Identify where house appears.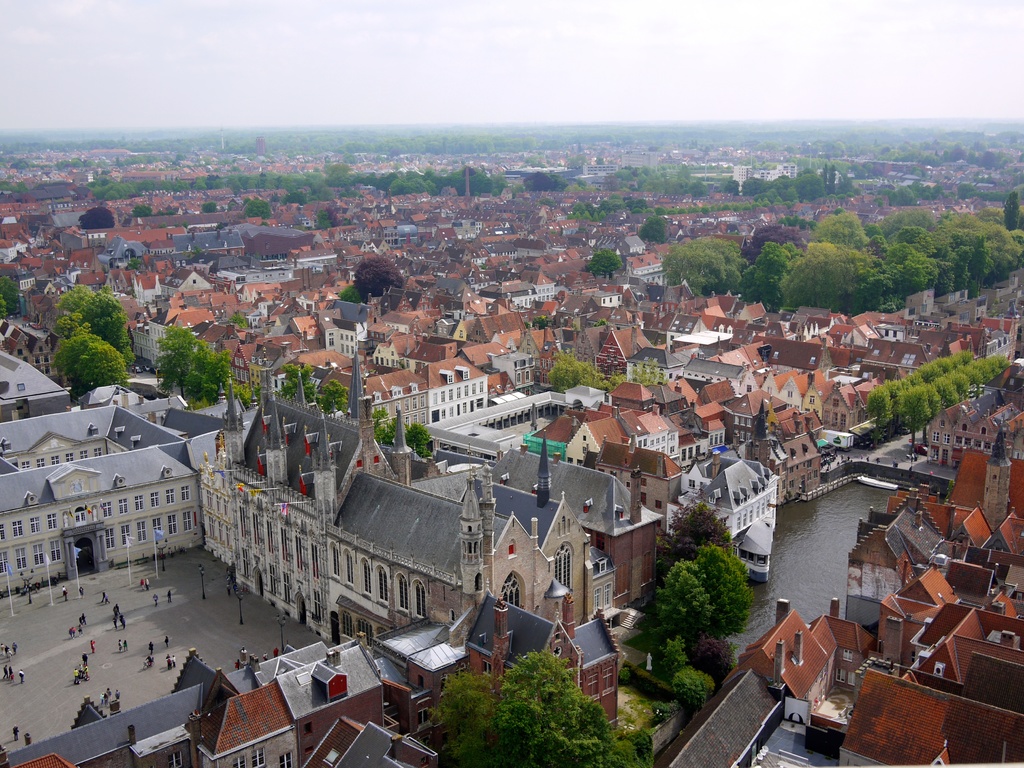
Appears at select_region(1, 653, 212, 767).
